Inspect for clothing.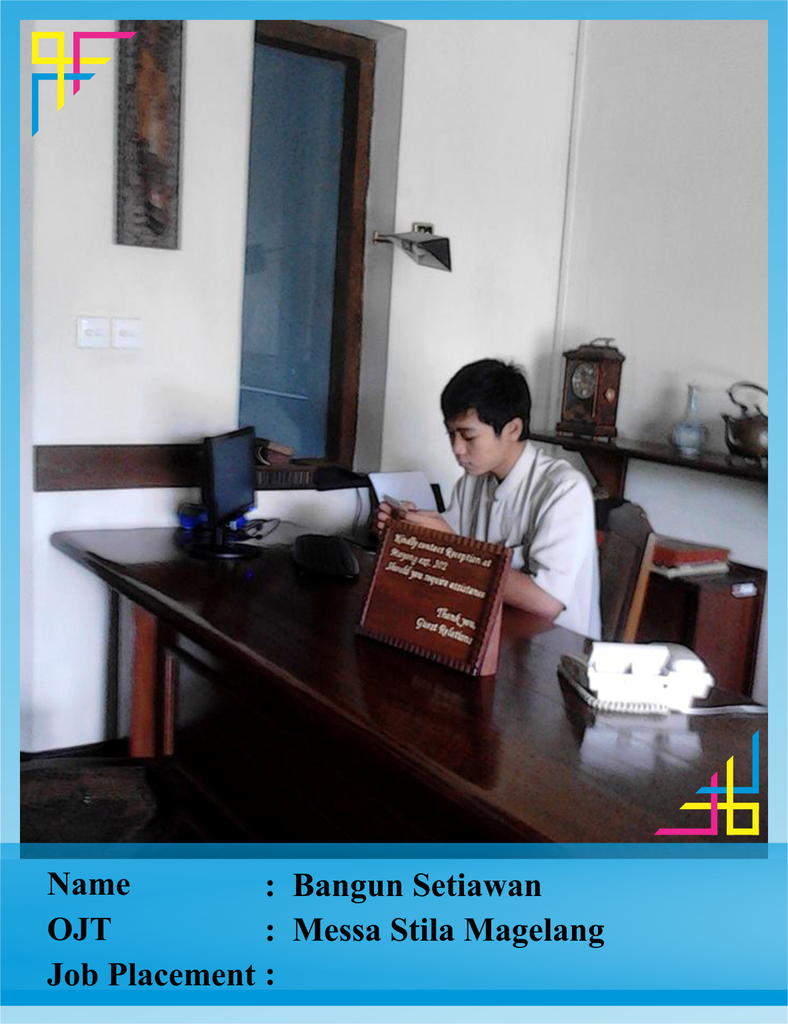
Inspection: bbox=[436, 438, 609, 640].
